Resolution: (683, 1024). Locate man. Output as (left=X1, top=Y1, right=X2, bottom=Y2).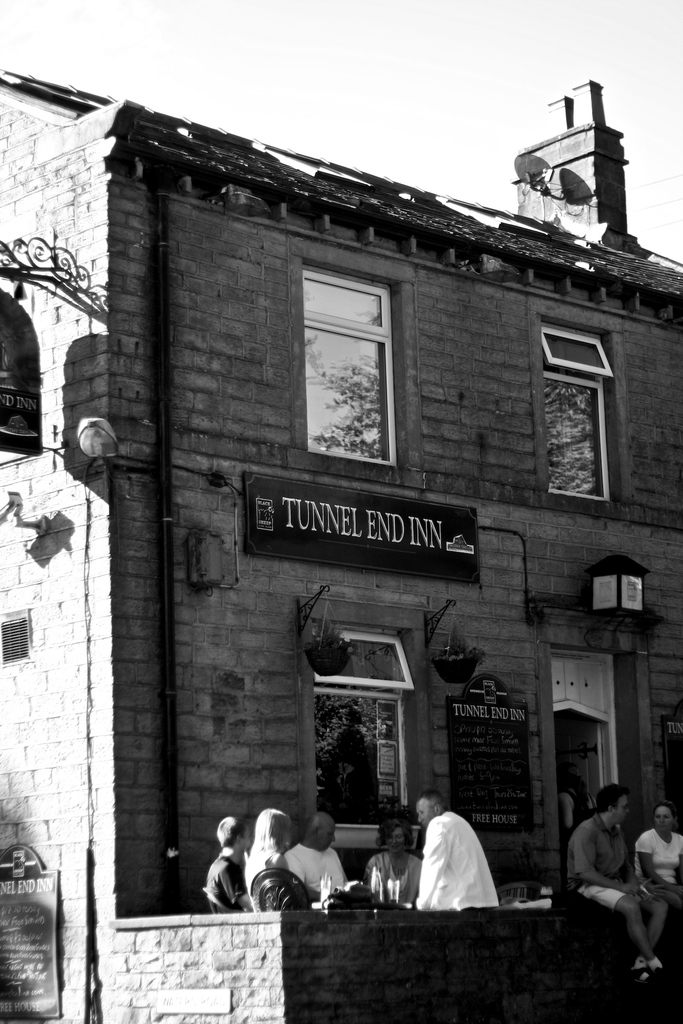
(left=199, top=814, right=257, bottom=912).
